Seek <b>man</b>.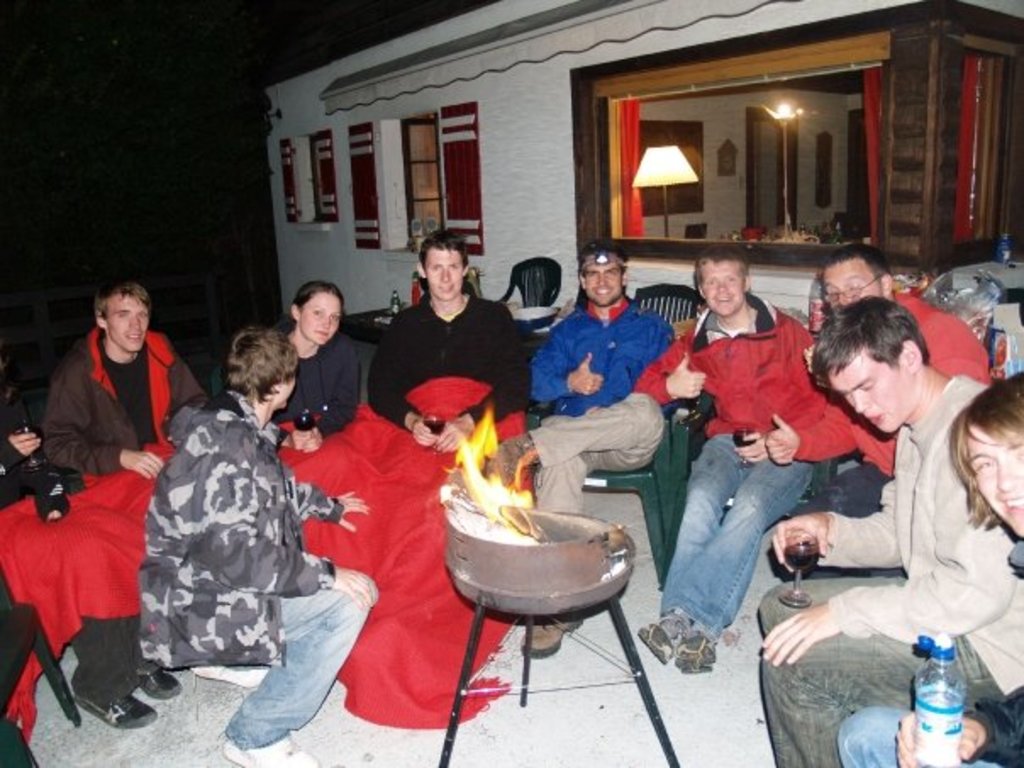
[left=497, top=237, right=690, bottom=665].
